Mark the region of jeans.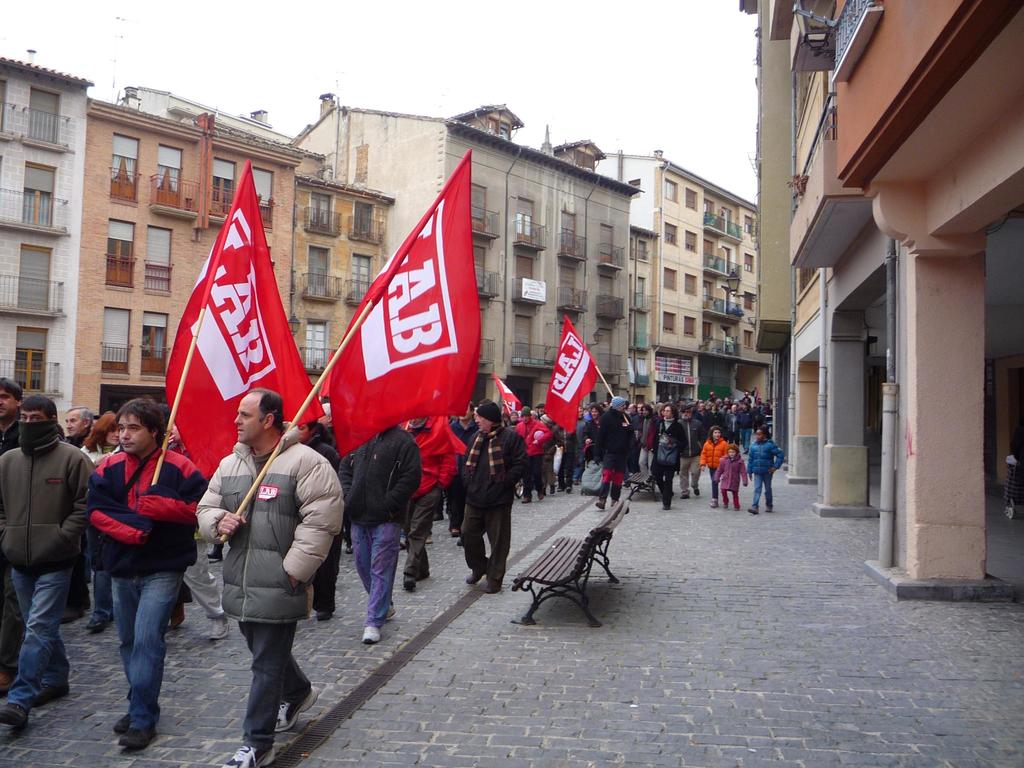
Region: (310,536,343,613).
